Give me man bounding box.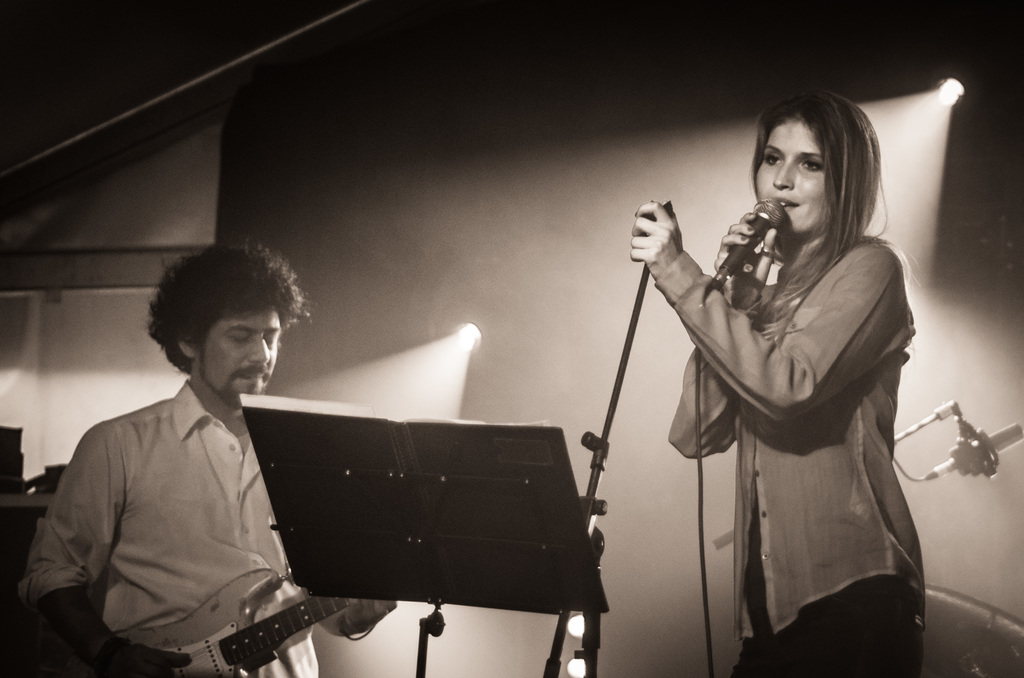
locate(18, 231, 407, 677).
